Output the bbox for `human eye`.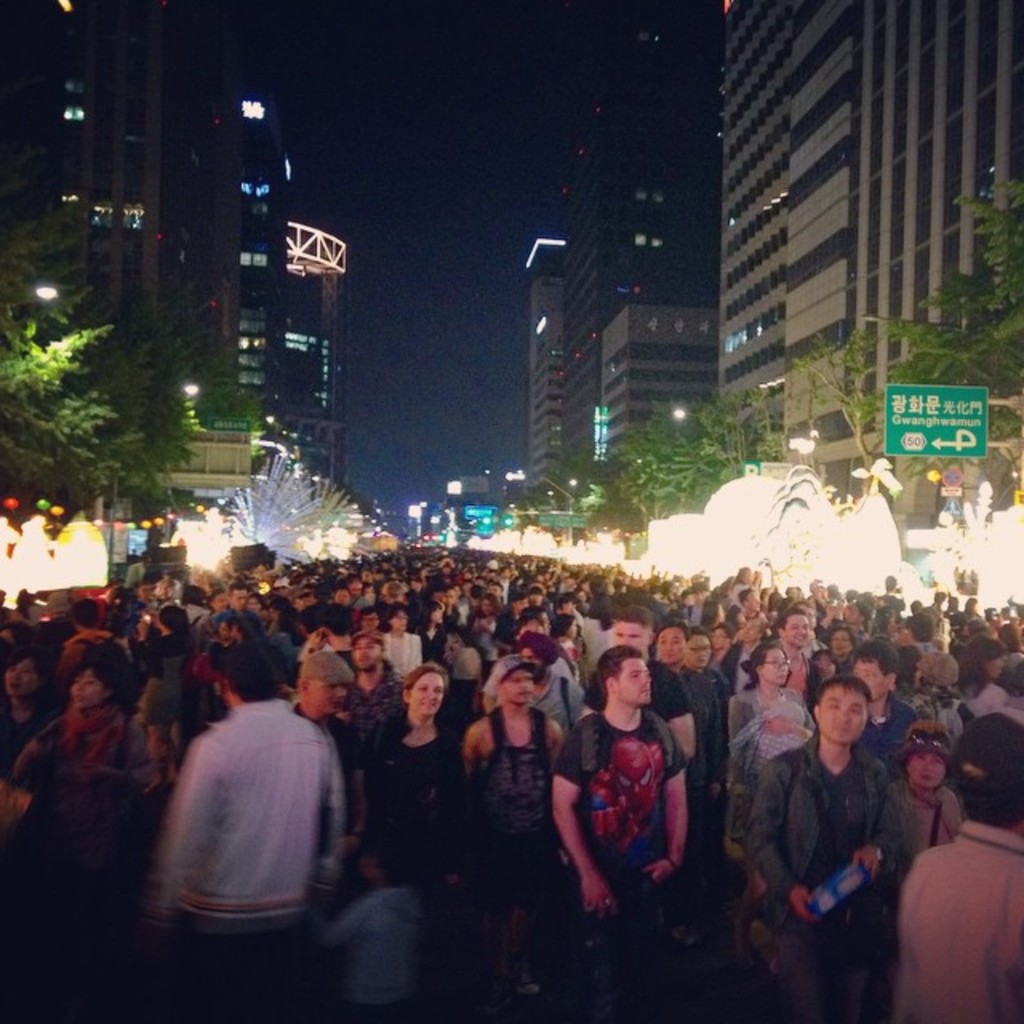
box(830, 704, 837, 706).
